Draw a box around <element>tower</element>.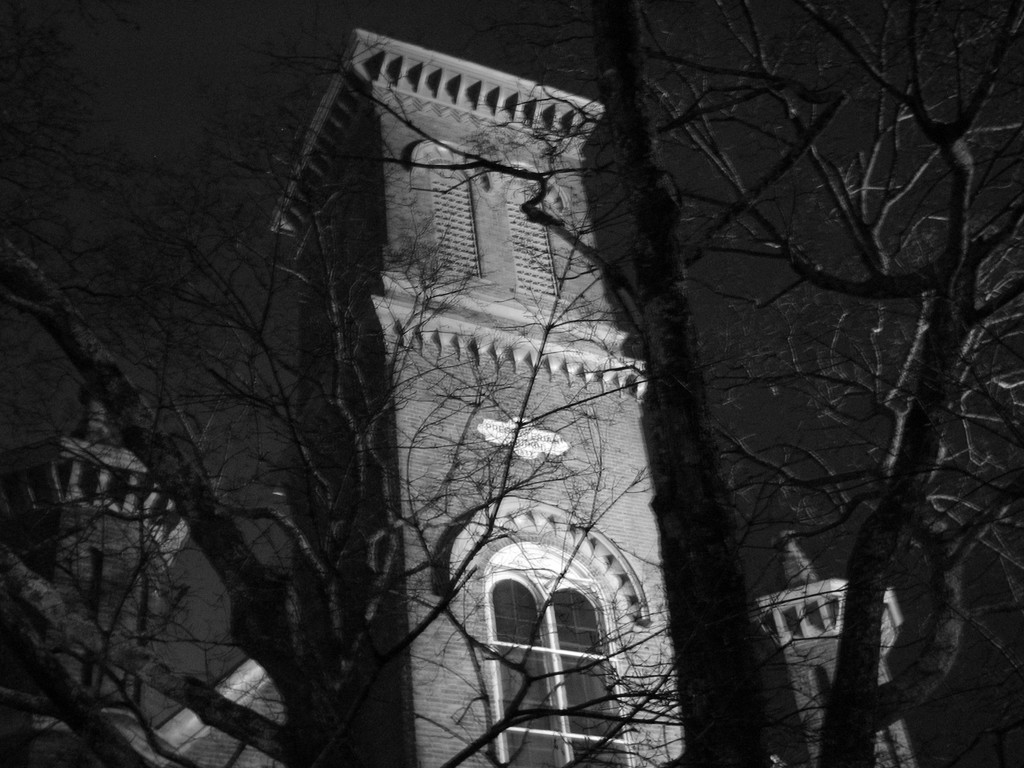
x1=756, y1=559, x2=915, y2=766.
